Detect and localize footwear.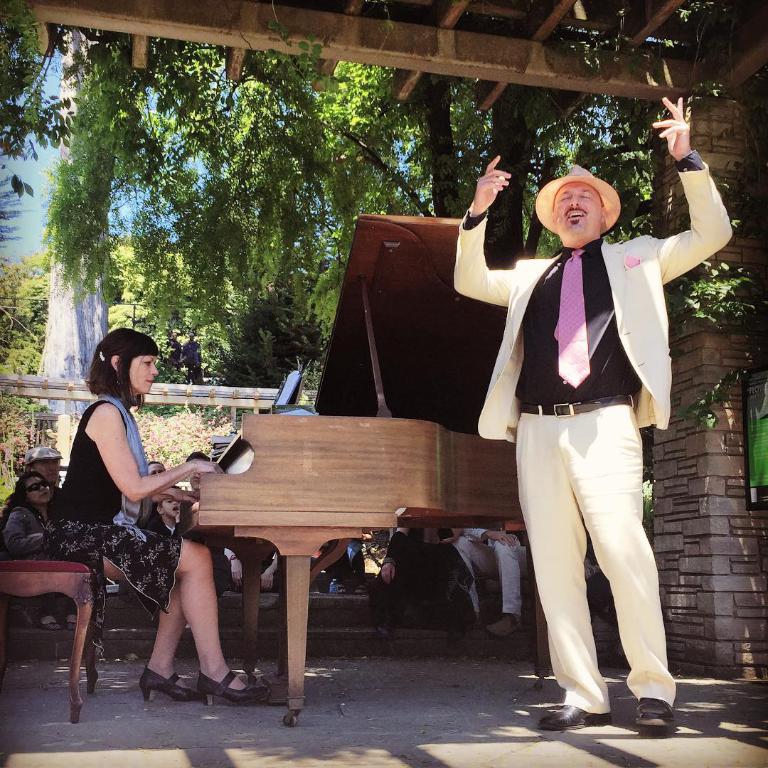
Localized at detection(137, 667, 193, 705).
